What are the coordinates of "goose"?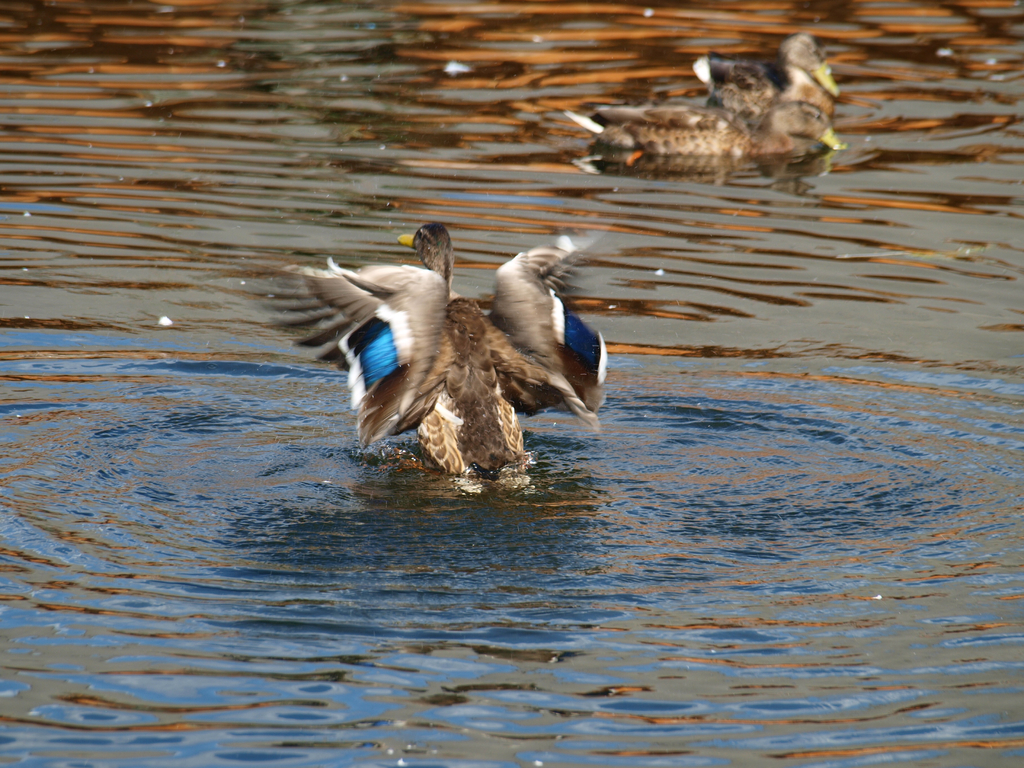
273/223/605/477.
